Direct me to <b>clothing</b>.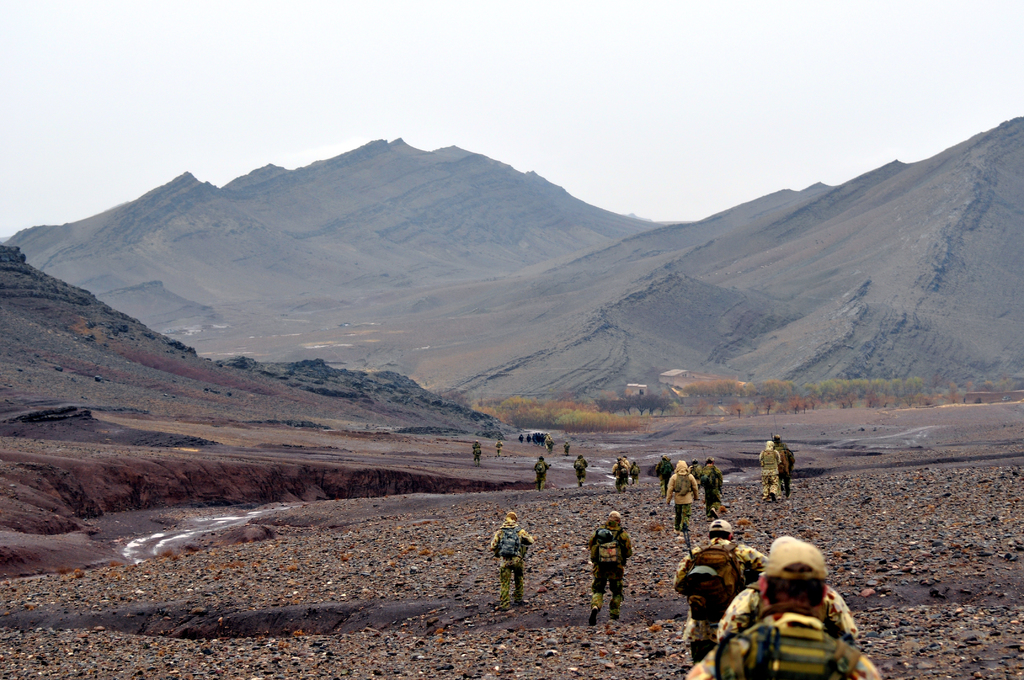
Direction: x1=713, y1=569, x2=853, y2=642.
